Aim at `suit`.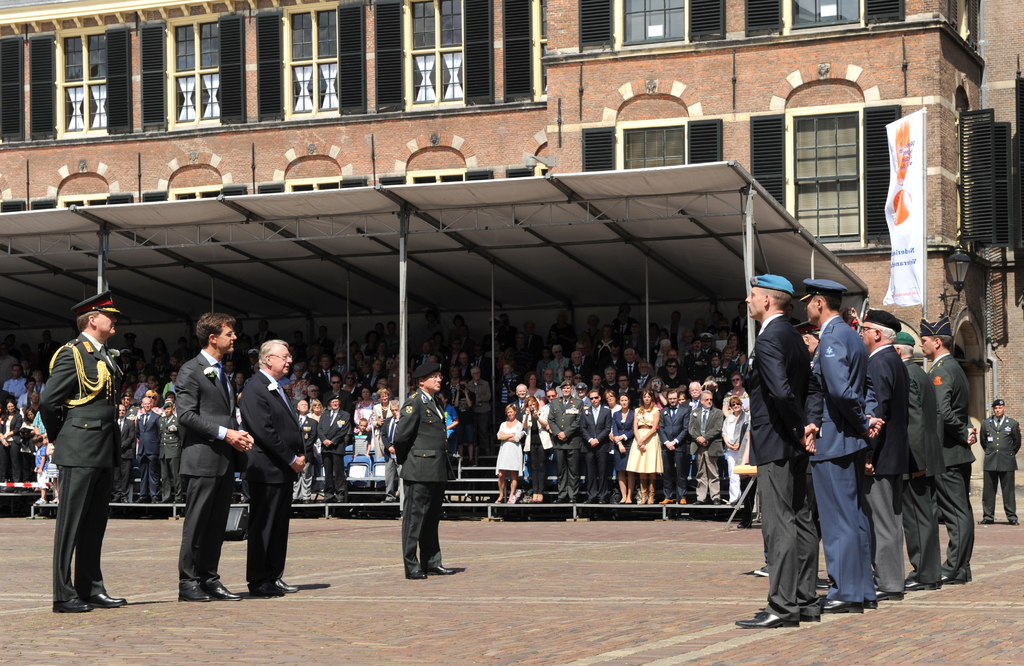
Aimed at x1=111, y1=417, x2=137, y2=498.
